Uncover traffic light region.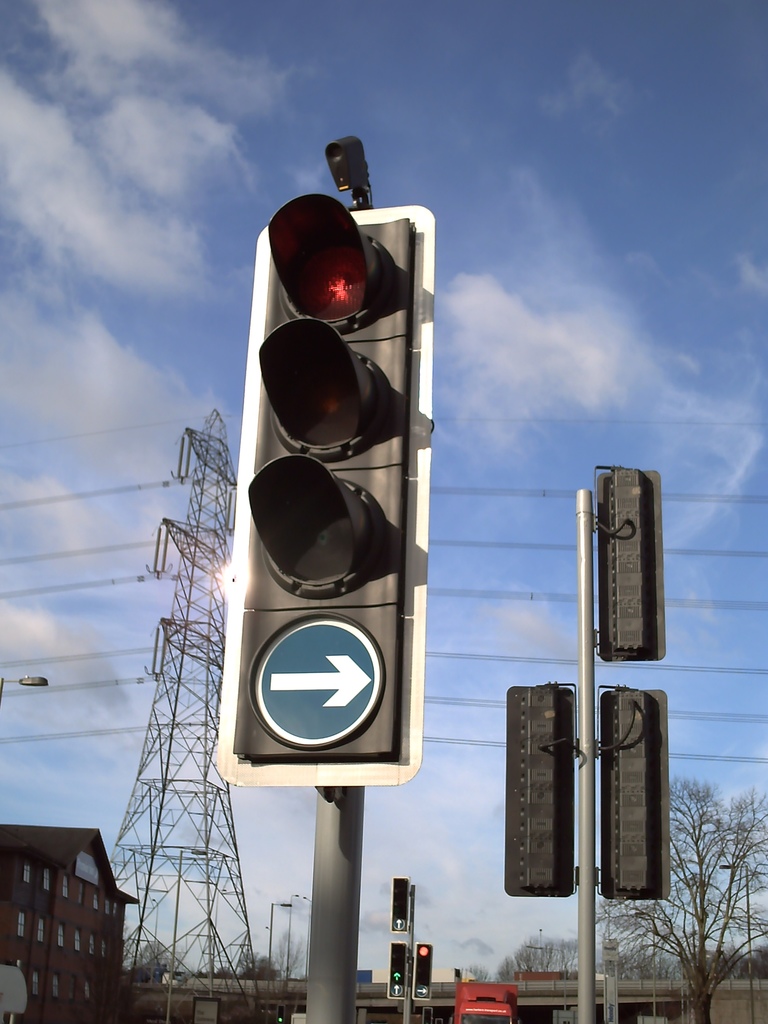
Uncovered: 597 468 664 660.
